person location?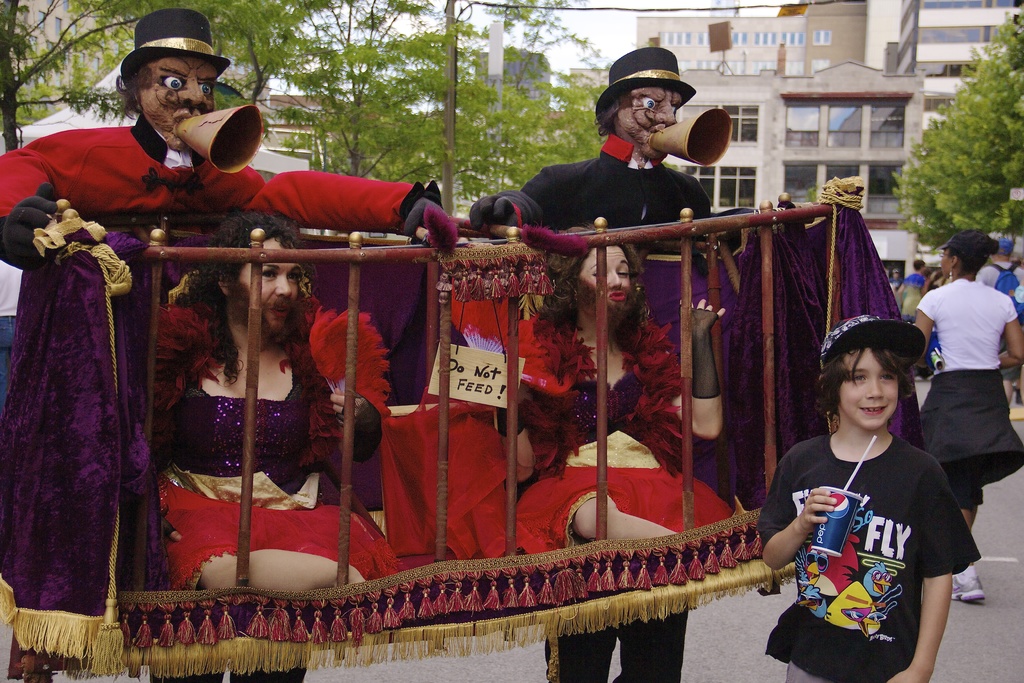
detection(470, 41, 714, 682)
